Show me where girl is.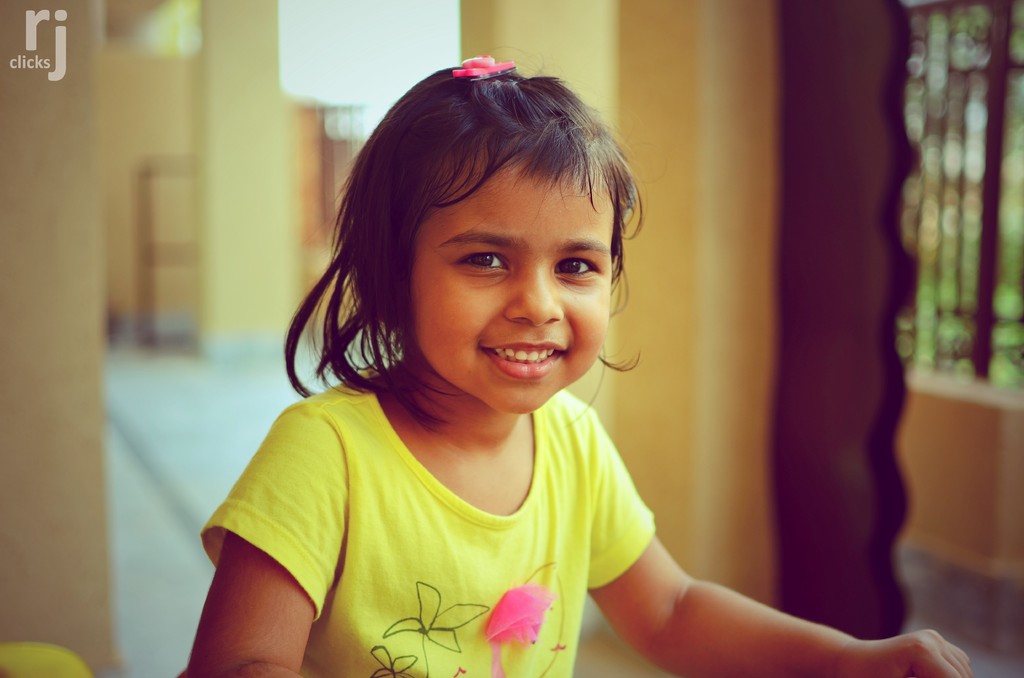
girl is at [x1=193, y1=46, x2=970, y2=677].
